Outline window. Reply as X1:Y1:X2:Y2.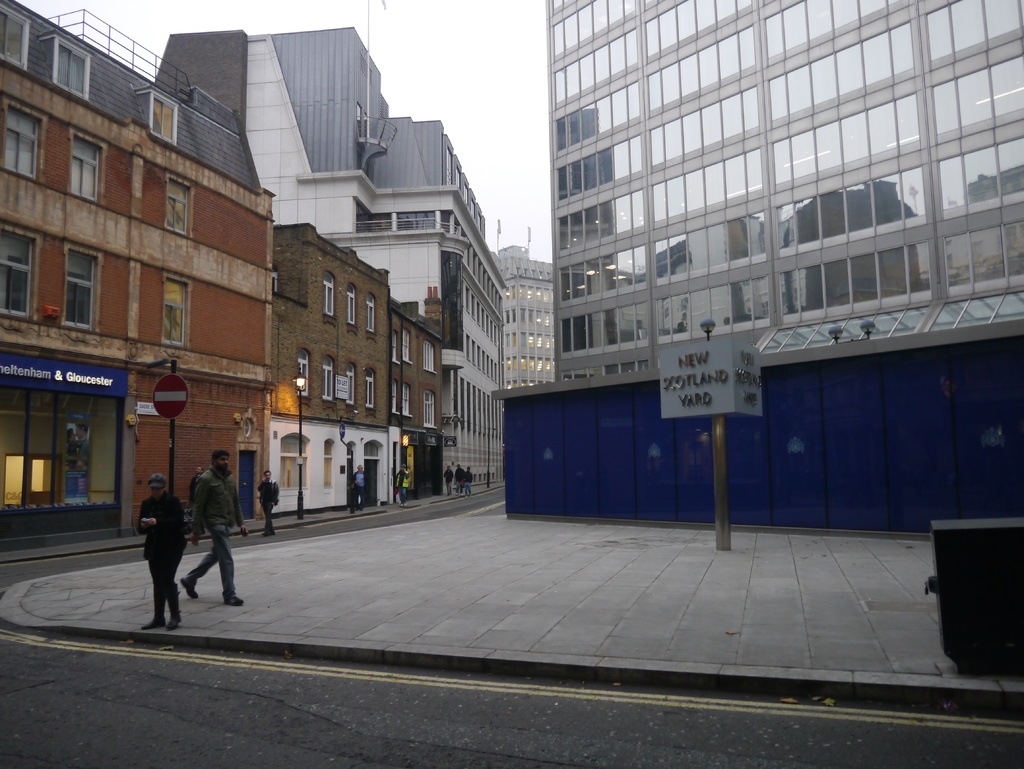
54:35:90:101.
